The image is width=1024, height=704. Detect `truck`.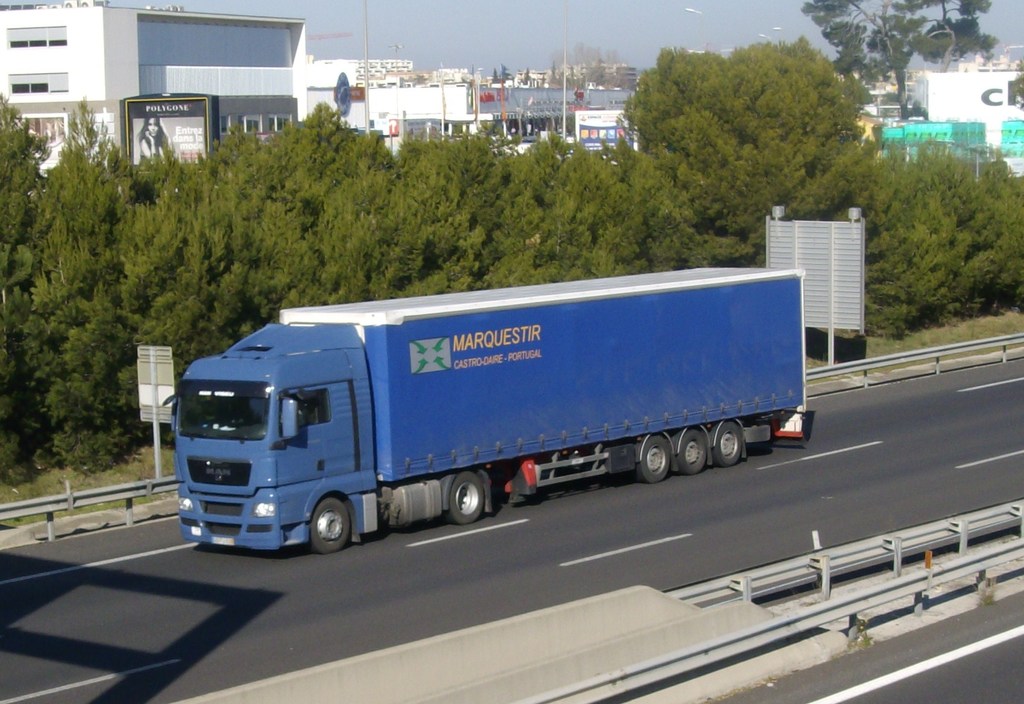
Detection: [159, 274, 810, 552].
